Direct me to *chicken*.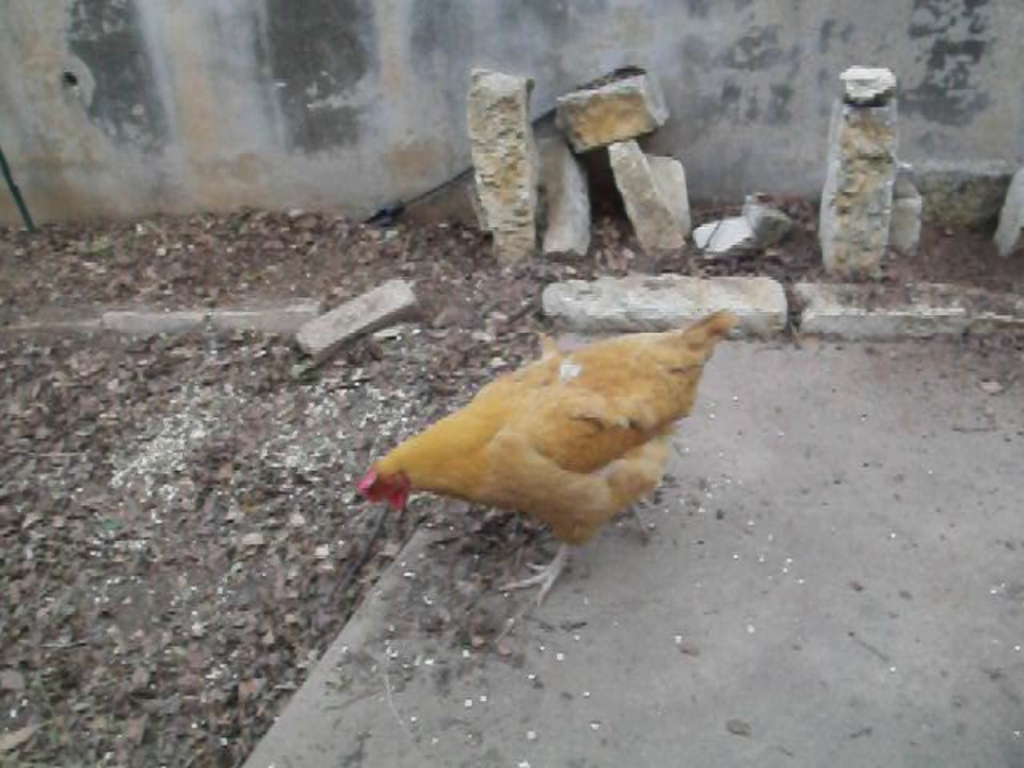
Direction: 366:306:738:603.
